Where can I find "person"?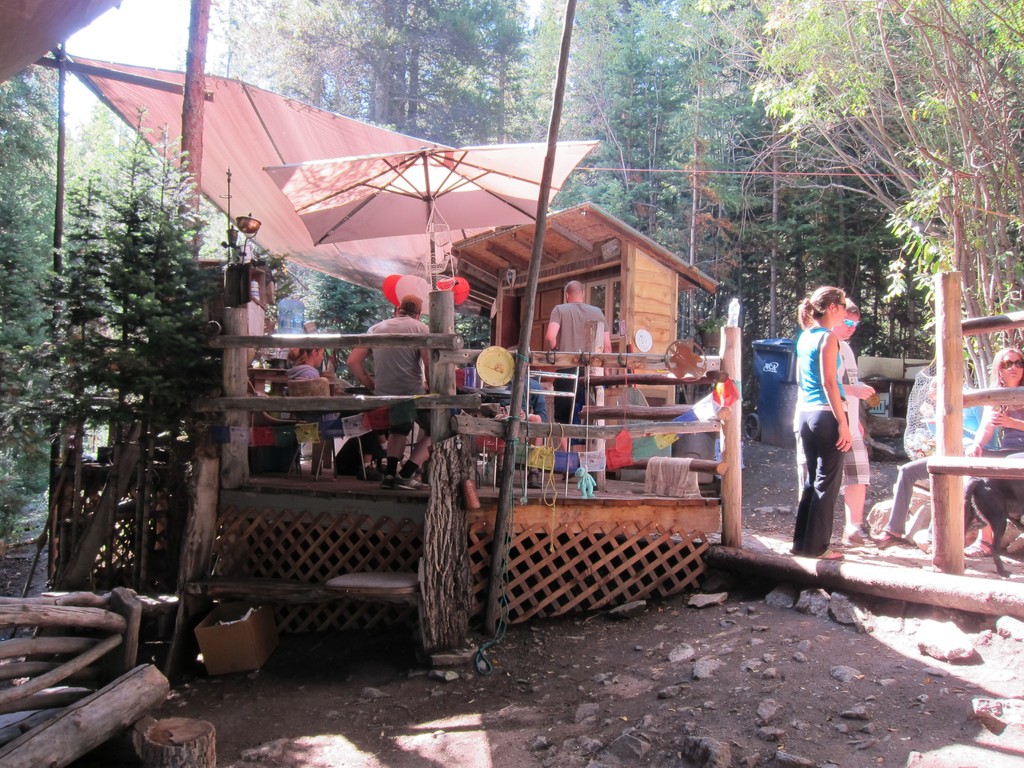
You can find it at (x1=964, y1=346, x2=1023, y2=558).
